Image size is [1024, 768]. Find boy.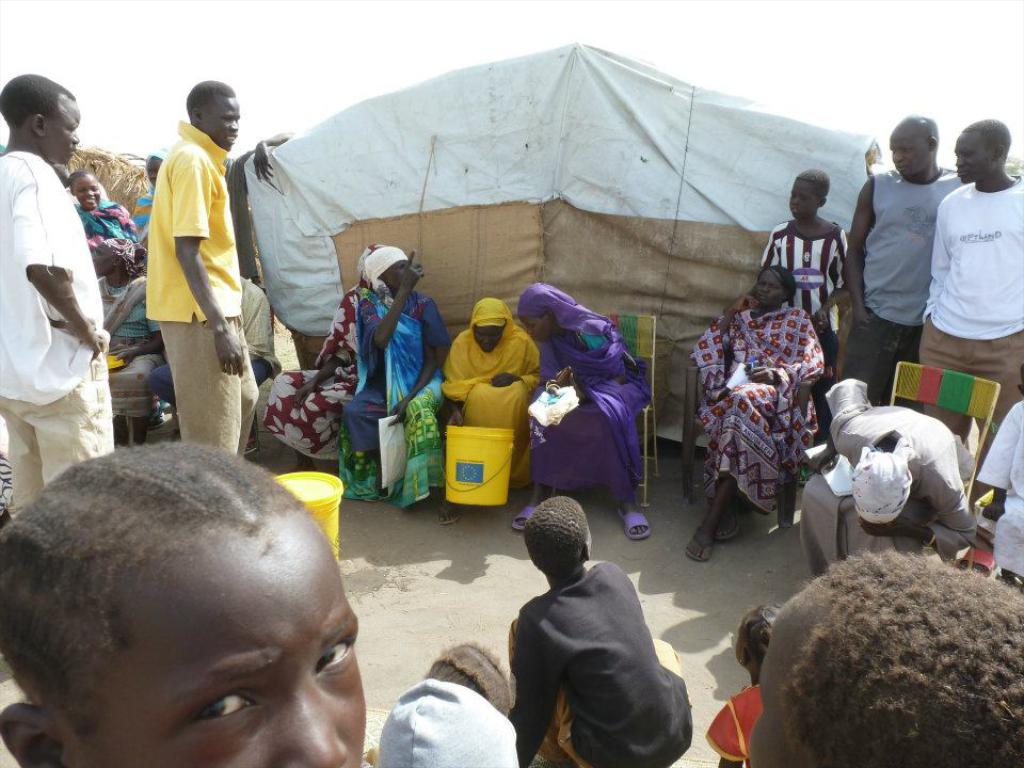
bbox(0, 444, 366, 767).
